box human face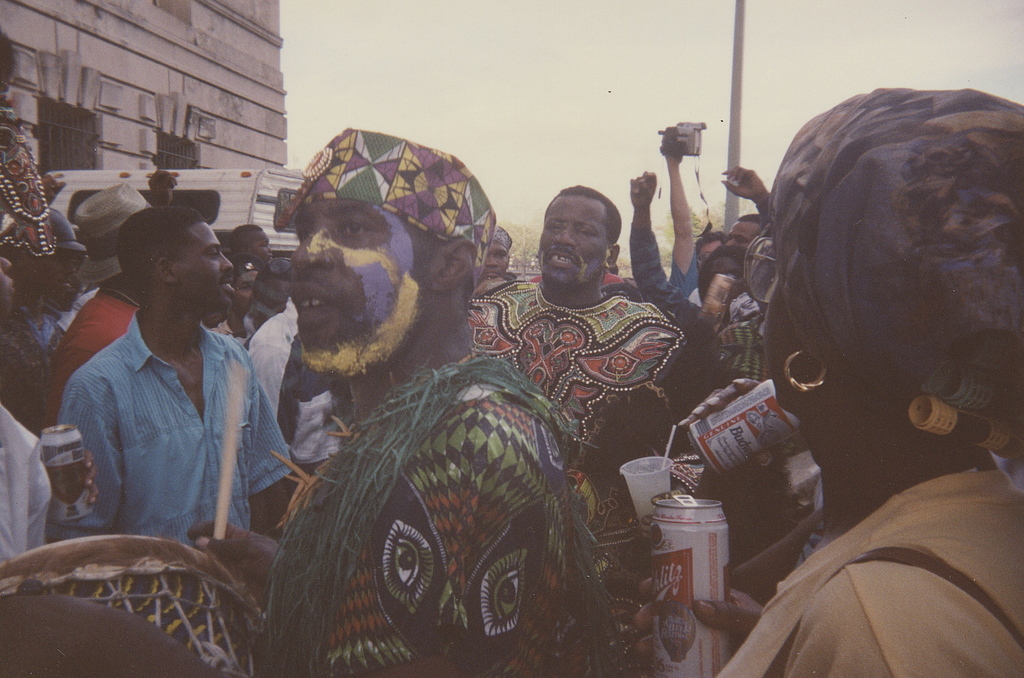
left=175, top=219, right=233, bottom=311
